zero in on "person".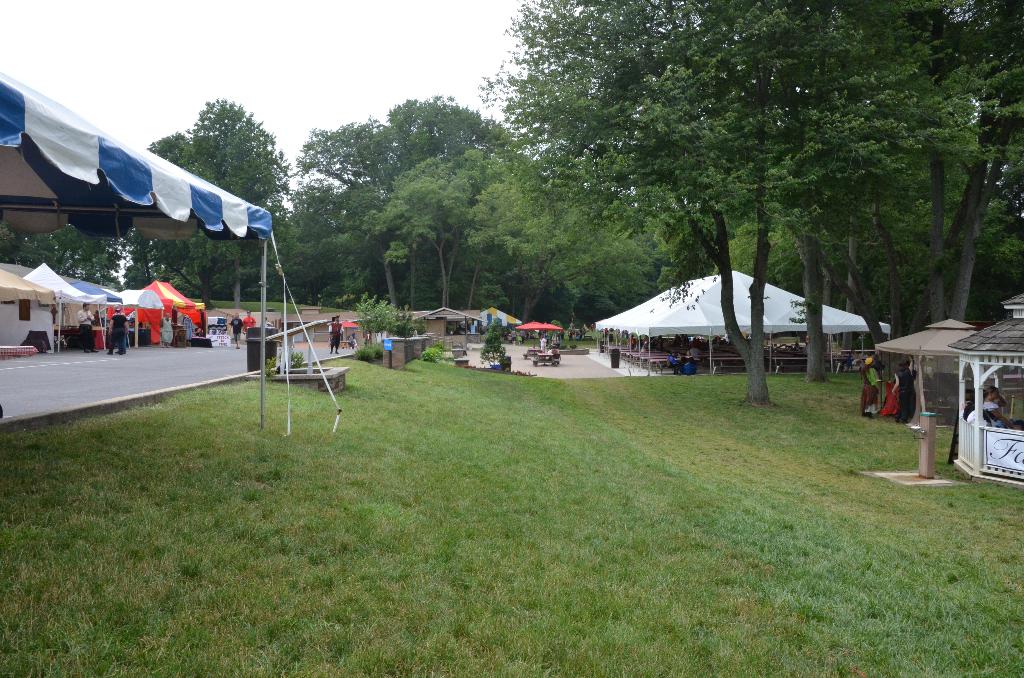
Zeroed in: 681:351:695:371.
